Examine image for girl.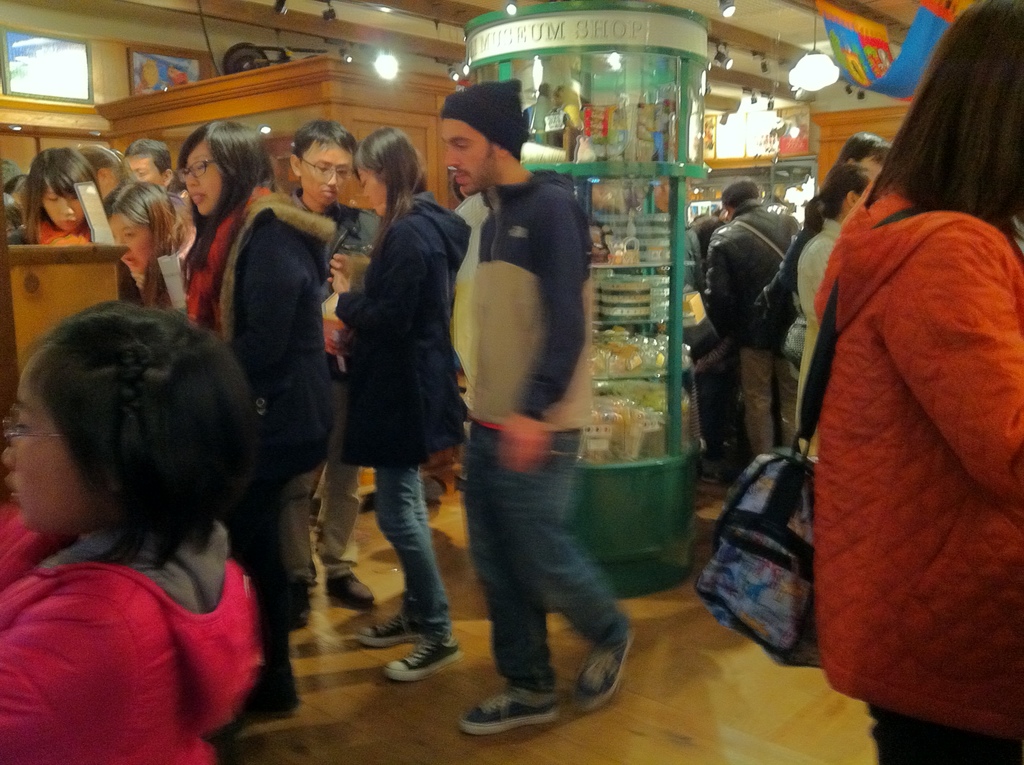
Examination result: 99/181/191/292.
